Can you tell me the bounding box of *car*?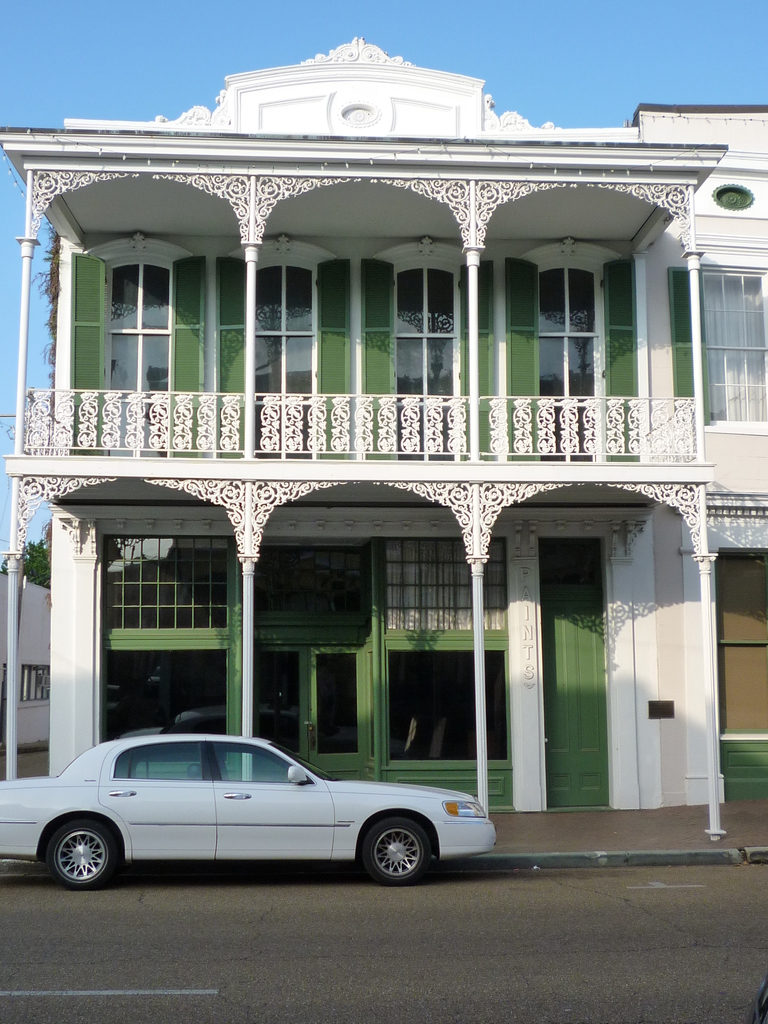
[left=13, top=731, right=479, bottom=883].
